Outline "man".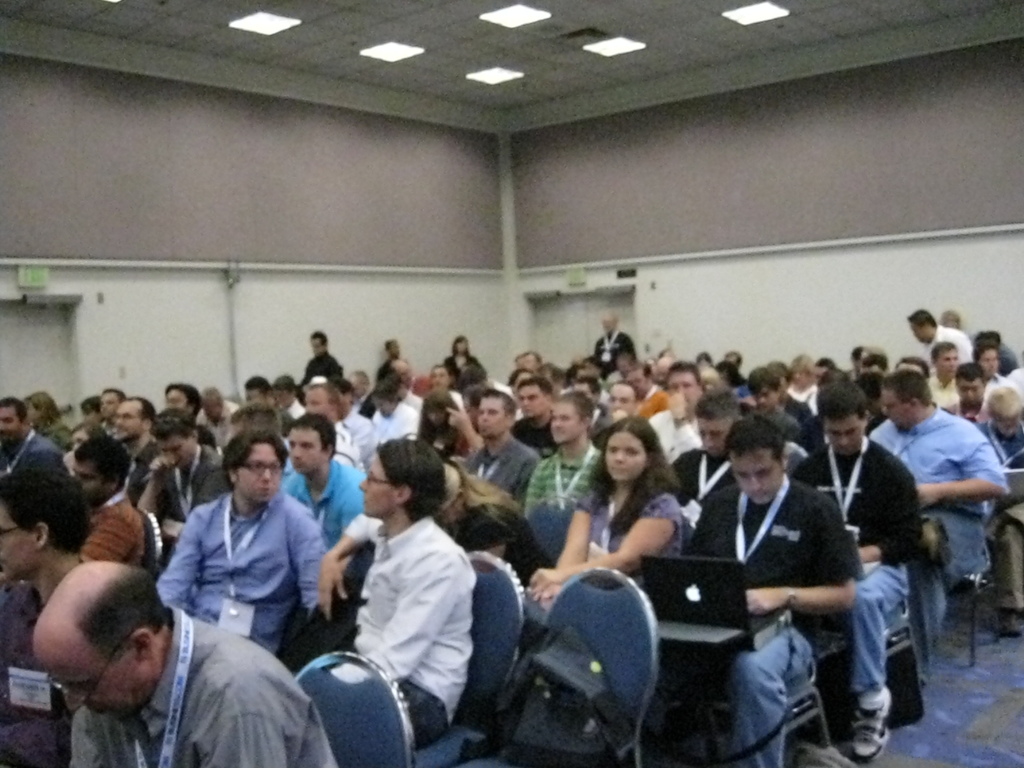
Outline: bbox(375, 336, 400, 378).
